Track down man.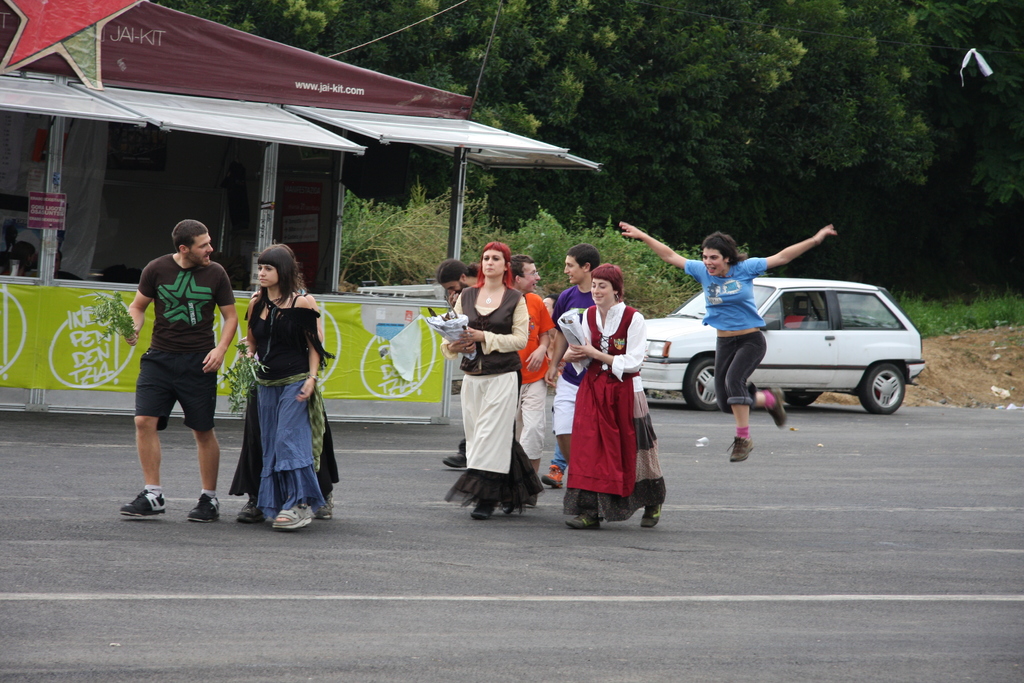
Tracked to Rect(114, 222, 241, 520).
